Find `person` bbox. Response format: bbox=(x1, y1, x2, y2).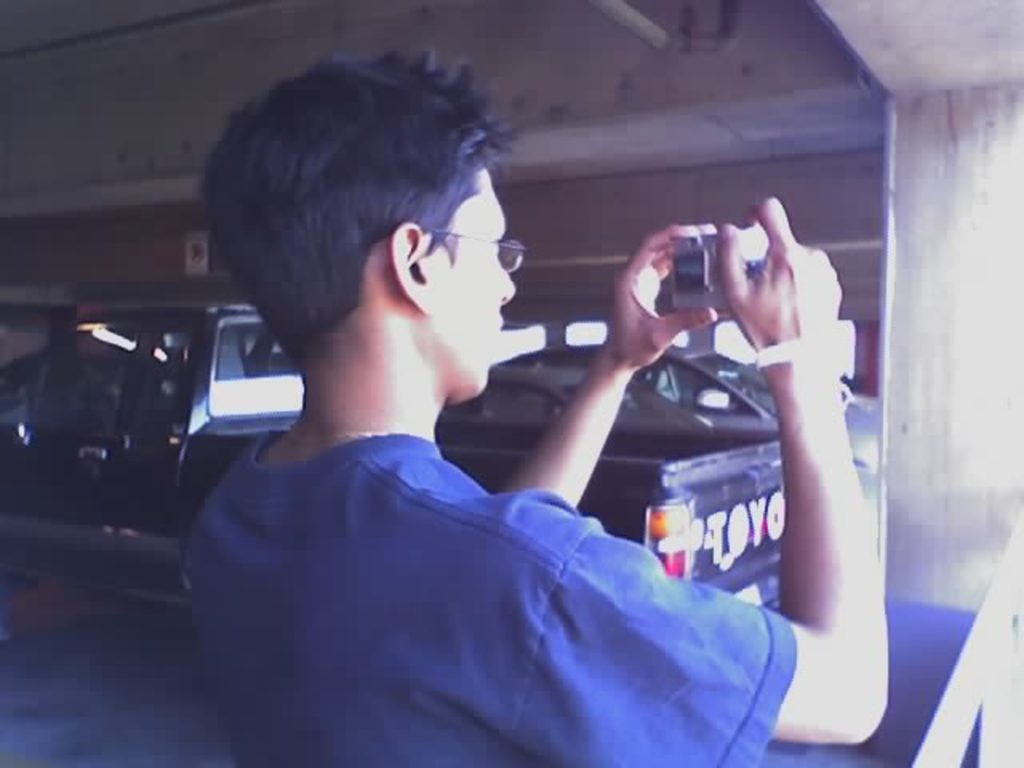
bbox=(165, 37, 898, 766).
